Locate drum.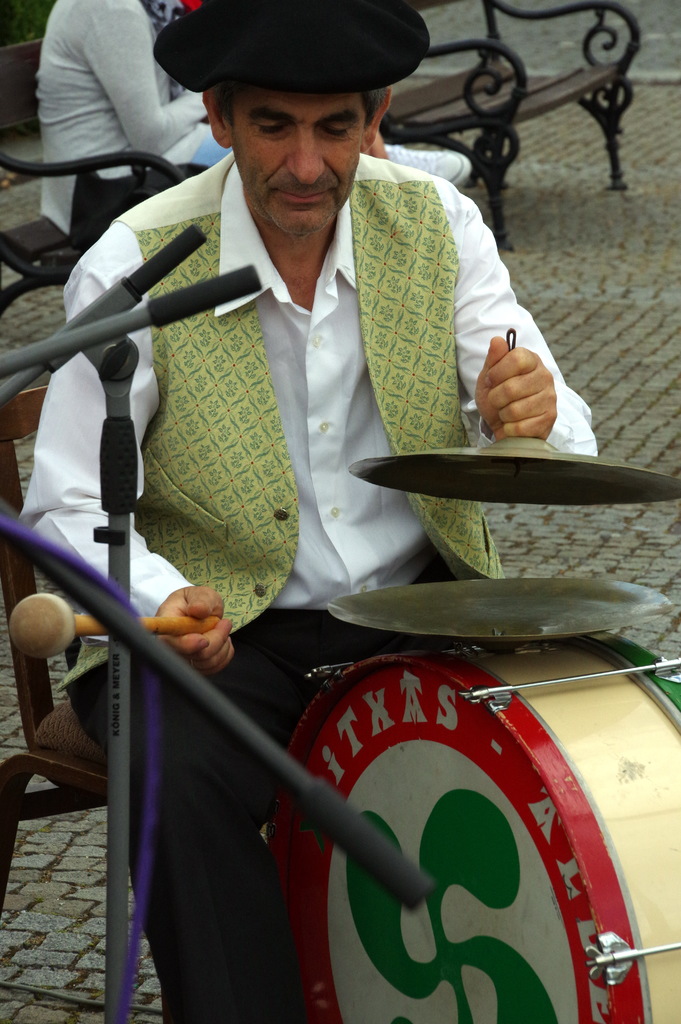
Bounding box: 261:630:680:1023.
